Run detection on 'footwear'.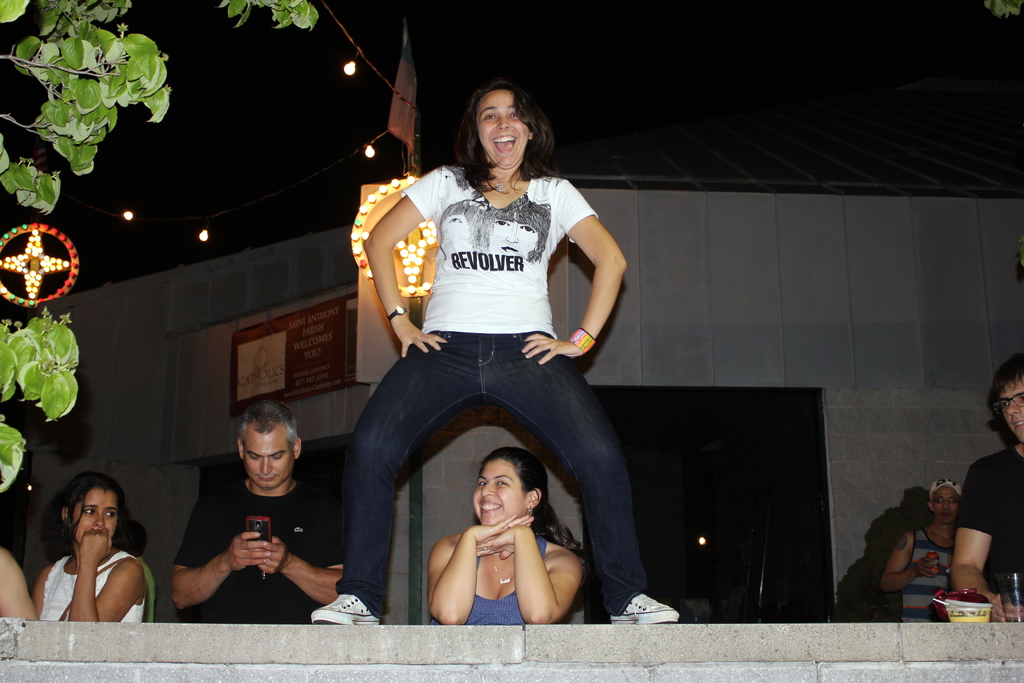
Result: x1=610 y1=591 x2=678 y2=627.
